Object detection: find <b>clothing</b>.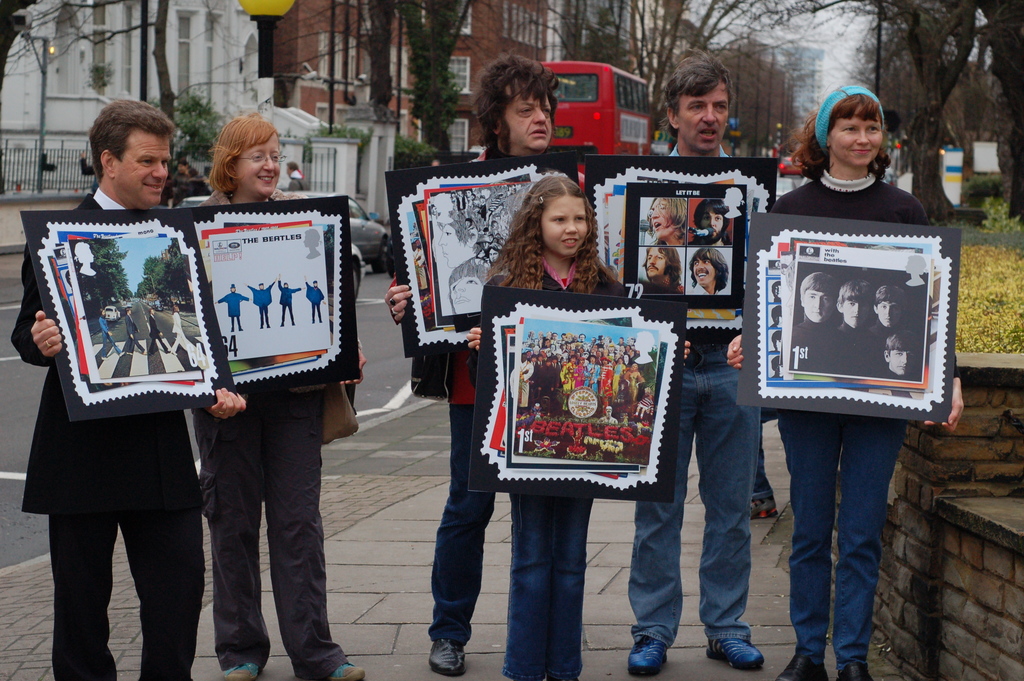
{"left": 636, "top": 144, "right": 751, "bottom": 642}.
